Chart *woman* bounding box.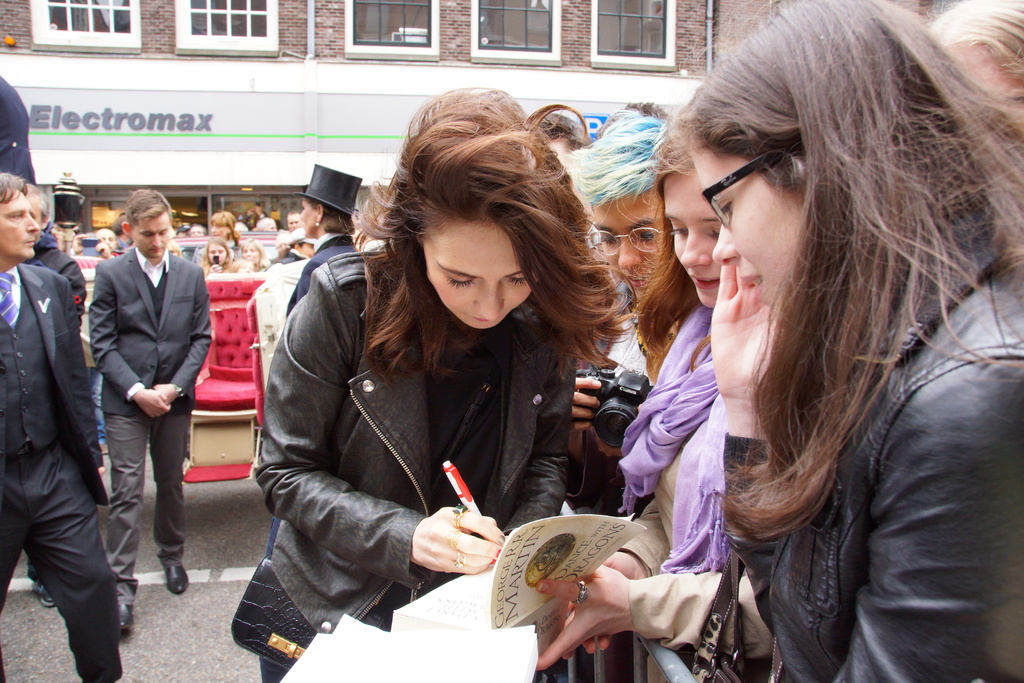
Charted: 211,208,239,235.
